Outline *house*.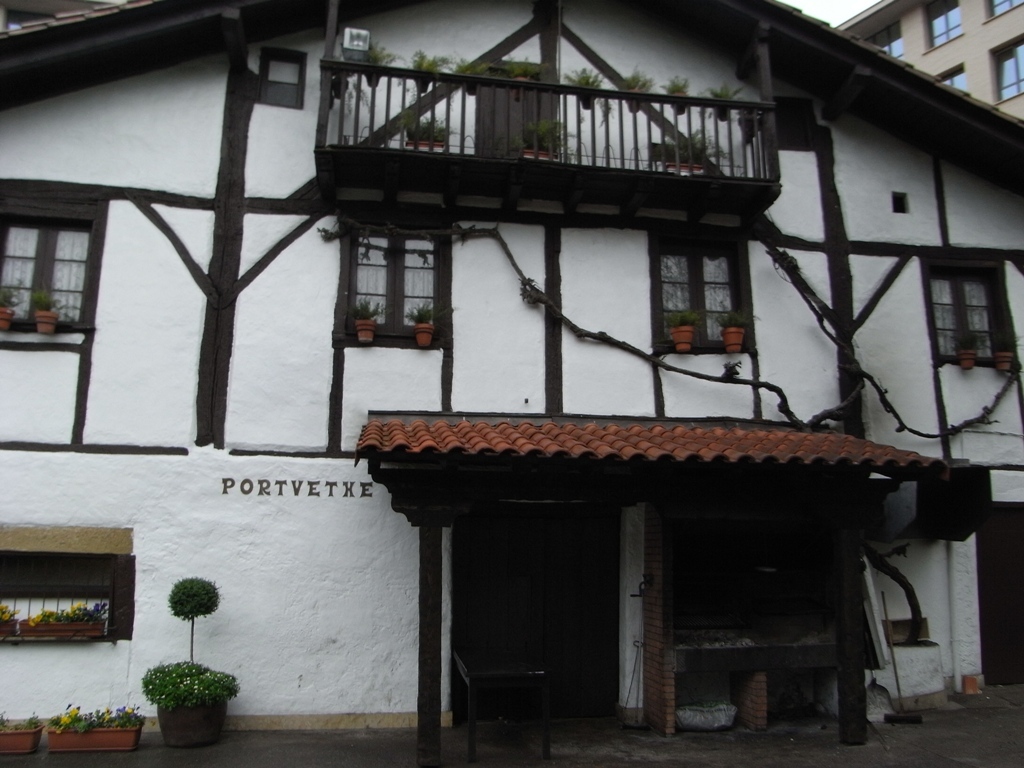
Outline: <bbox>73, 29, 1023, 700</bbox>.
